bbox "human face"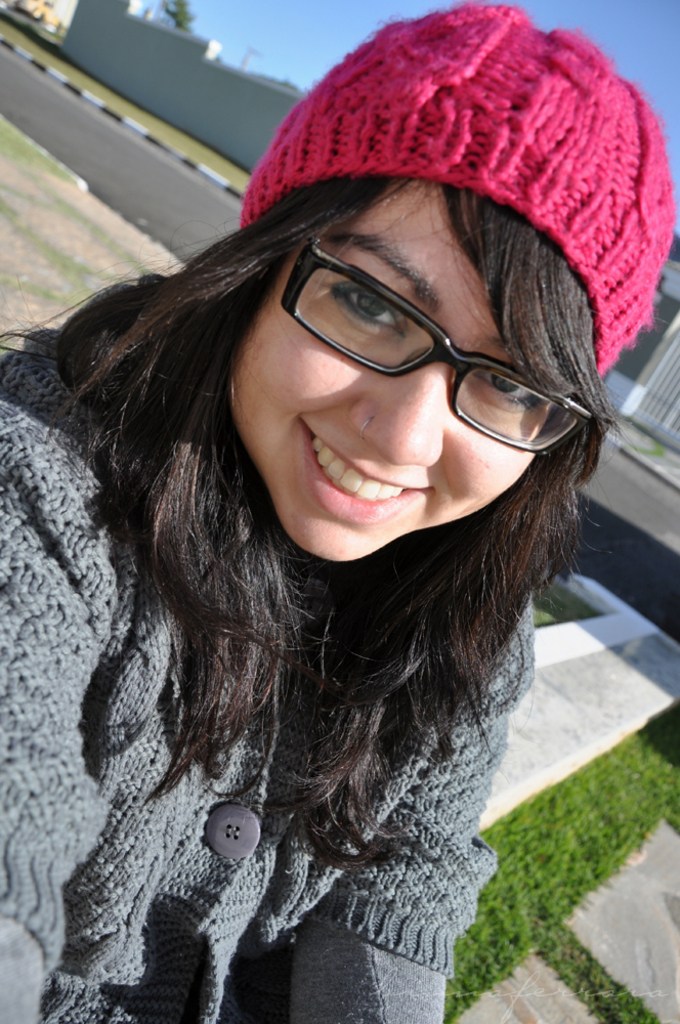
detection(223, 178, 552, 563)
